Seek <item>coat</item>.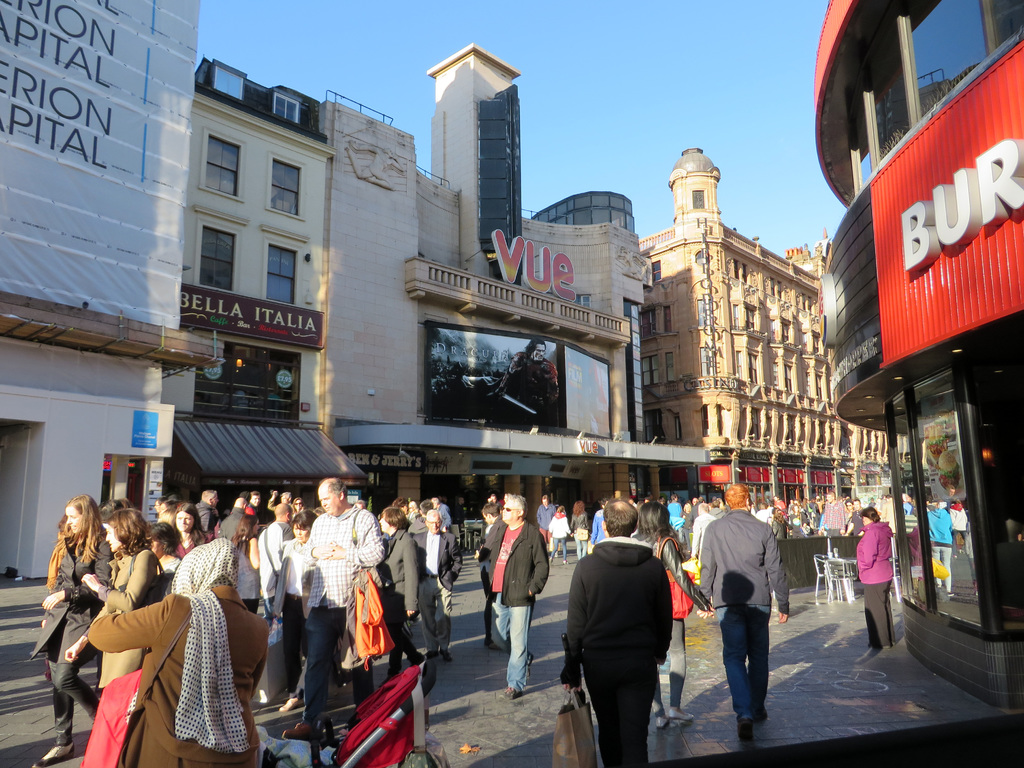
701, 503, 787, 614.
